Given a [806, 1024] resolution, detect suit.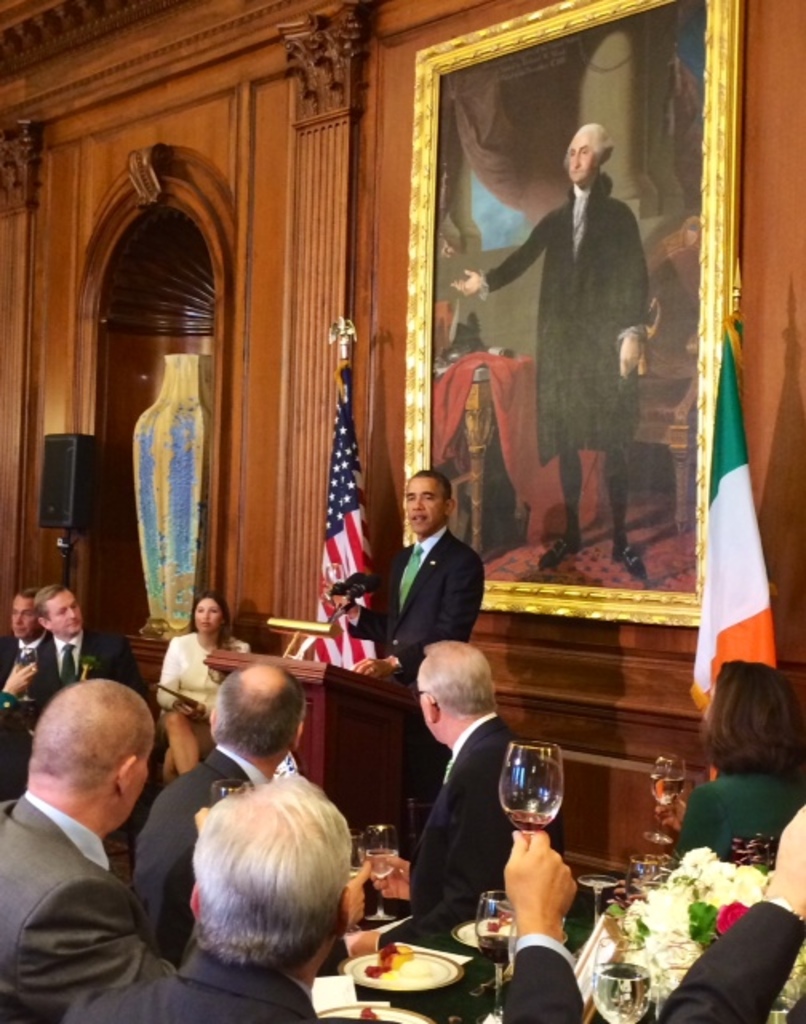
[x1=61, y1=707, x2=533, y2=1019].
